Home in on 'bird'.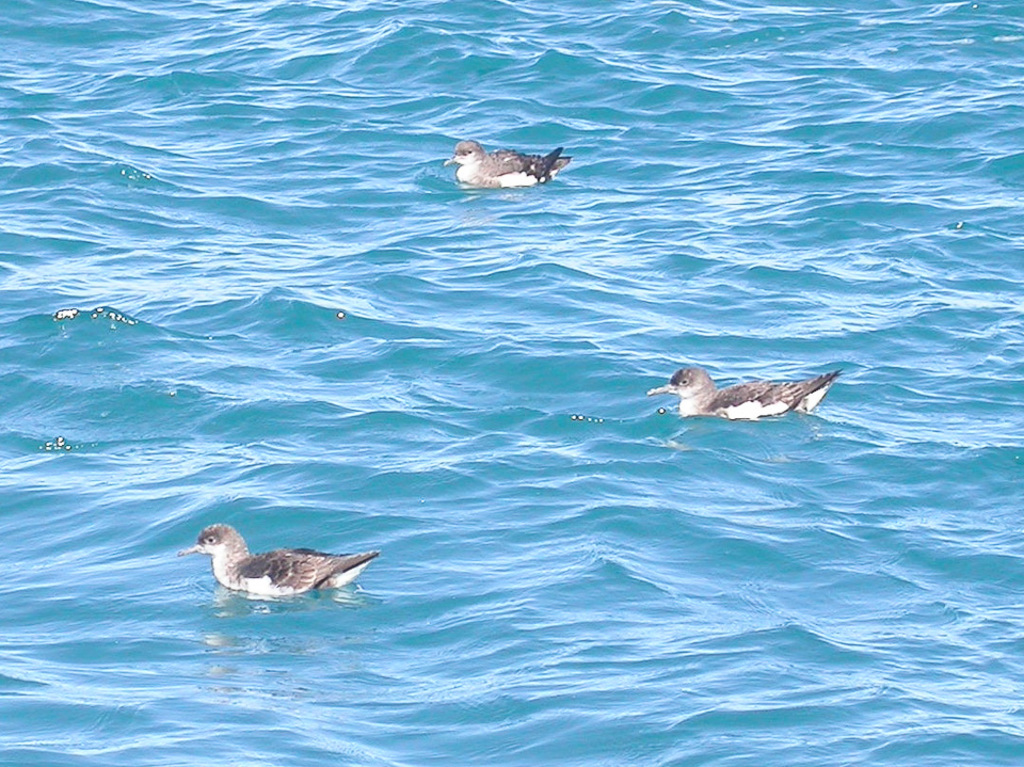
Homed in at [left=665, top=355, right=837, bottom=424].
